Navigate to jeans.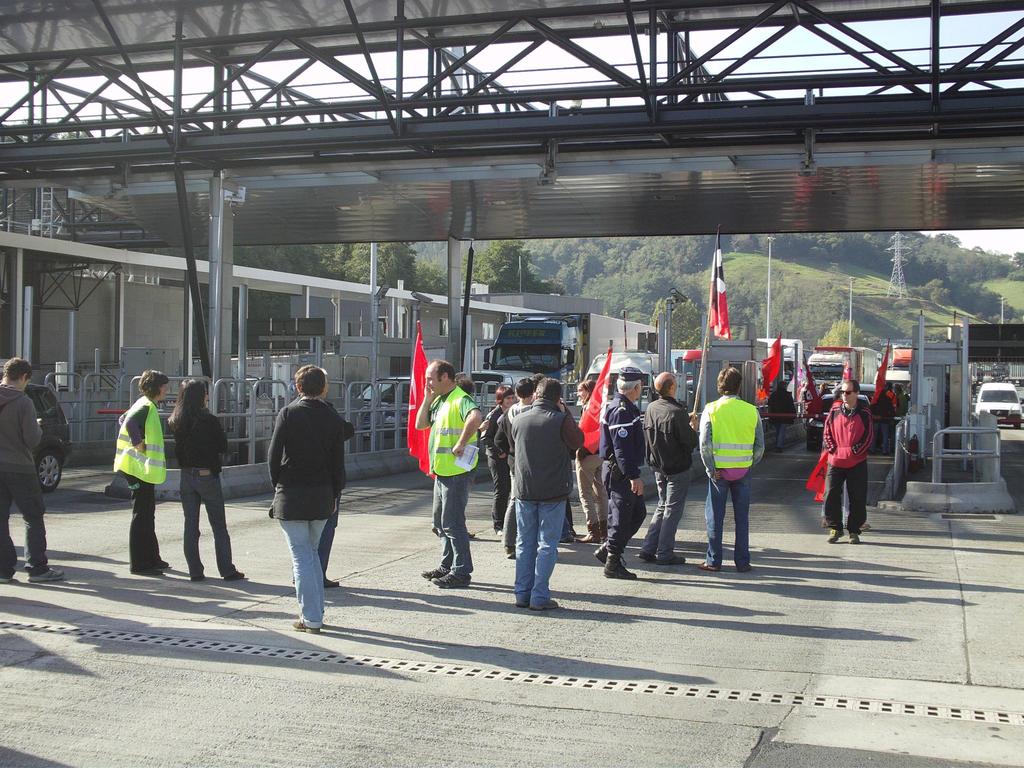
Navigation target: [124,479,165,573].
